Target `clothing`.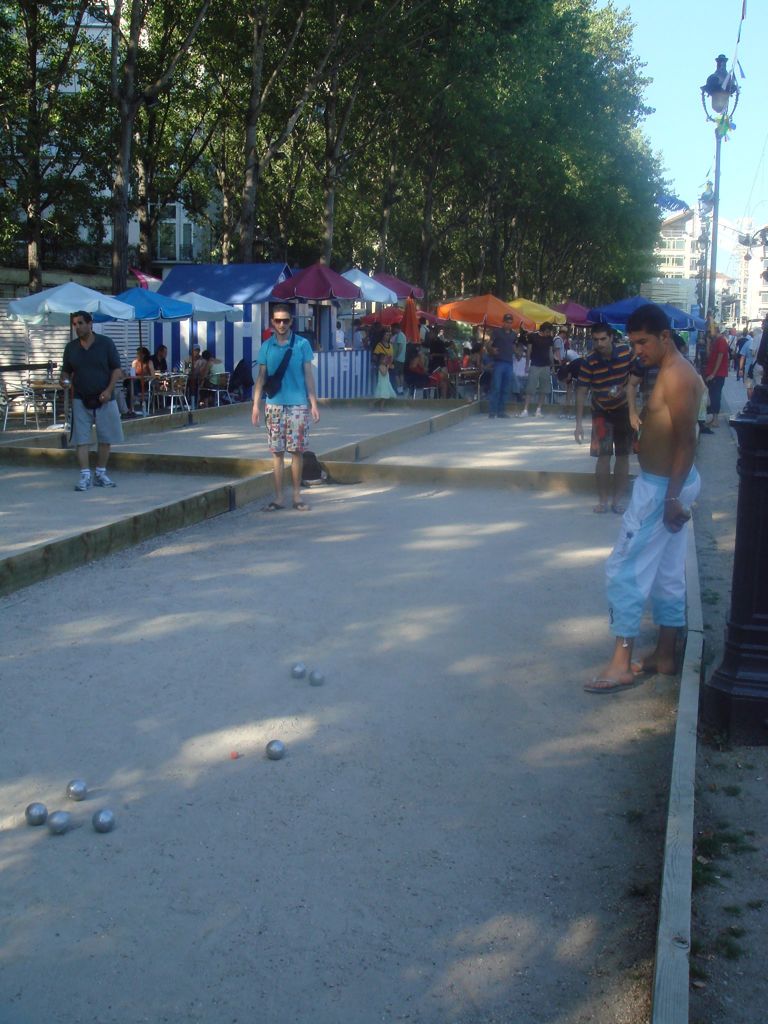
Target region: box(527, 333, 560, 405).
